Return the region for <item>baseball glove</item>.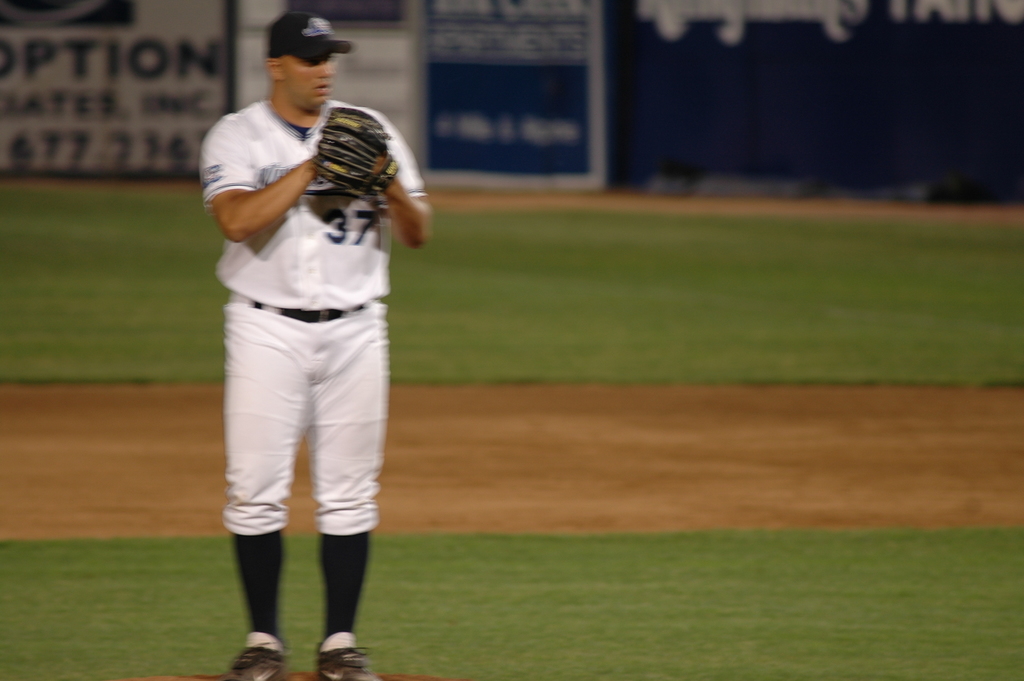
{"x1": 313, "y1": 108, "x2": 400, "y2": 200}.
